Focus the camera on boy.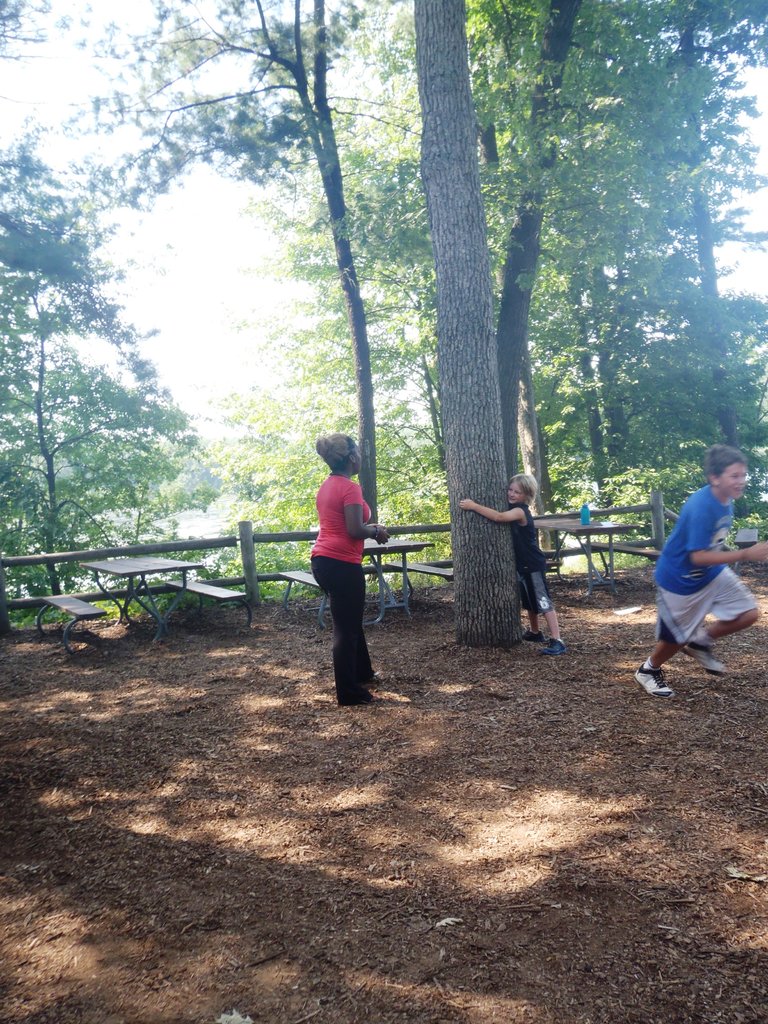
Focus region: {"x1": 453, "y1": 474, "x2": 568, "y2": 656}.
